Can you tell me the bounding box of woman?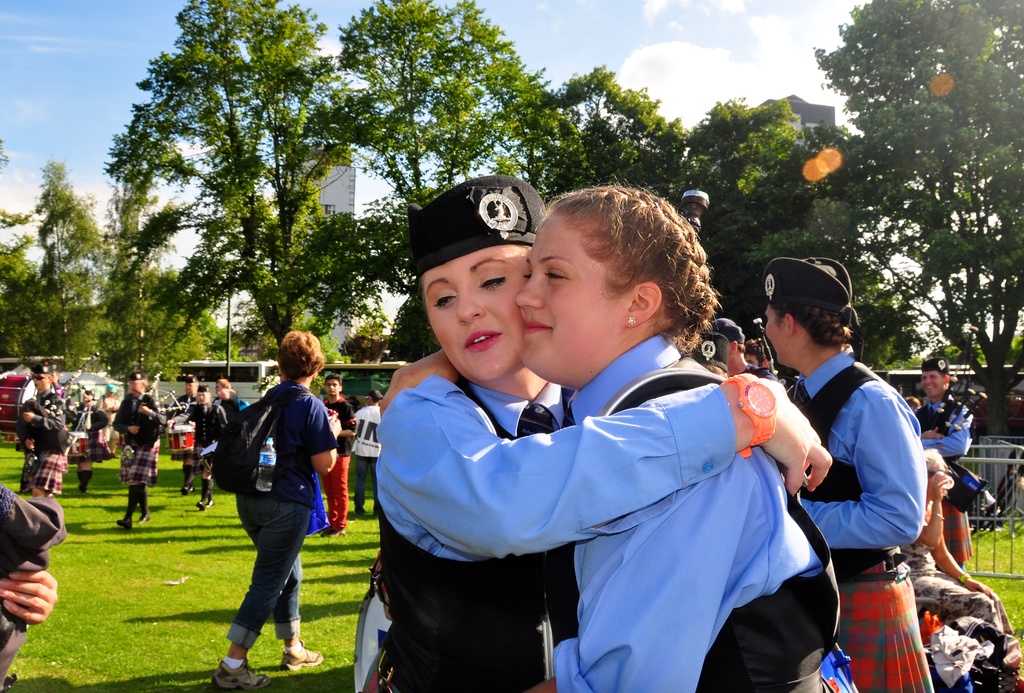
left=896, top=446, right=1023, bottom=692.
